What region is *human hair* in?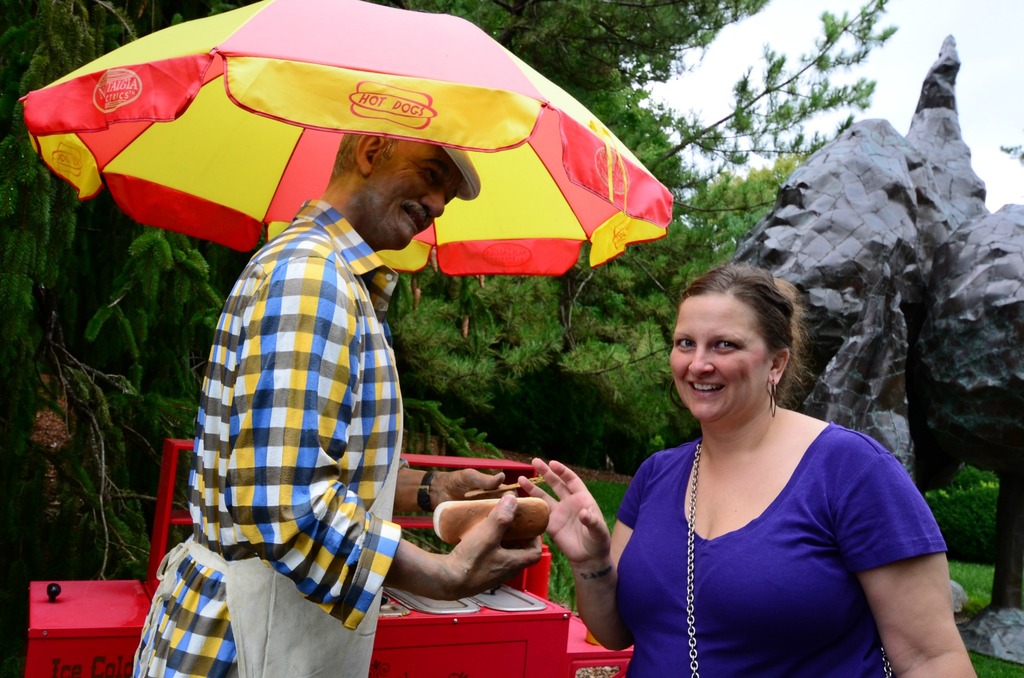
left=676, top=262, right=820, bottom=436.
